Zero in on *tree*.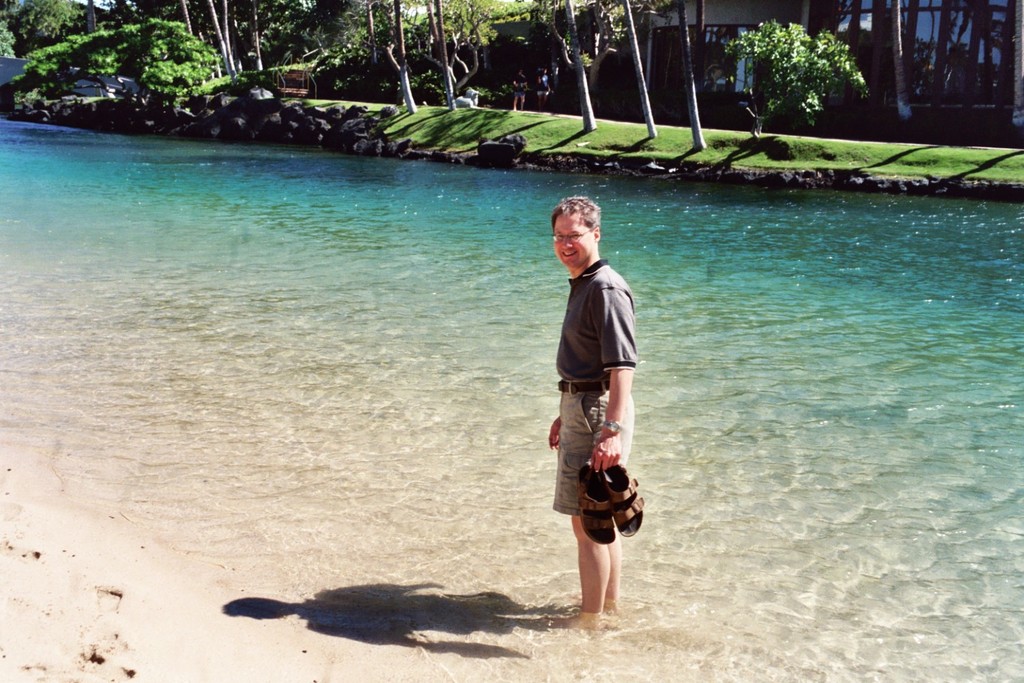
Zeroed in: box=[268, 0, 365, 64].
